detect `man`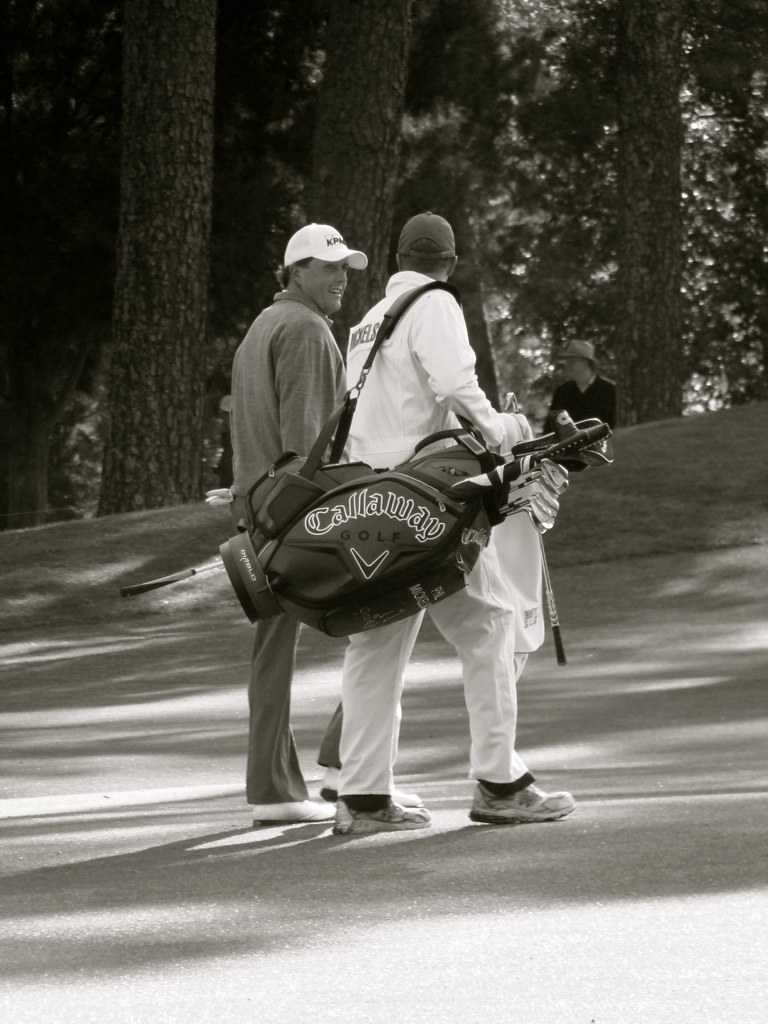
detection(543, 338, 614, 441)
